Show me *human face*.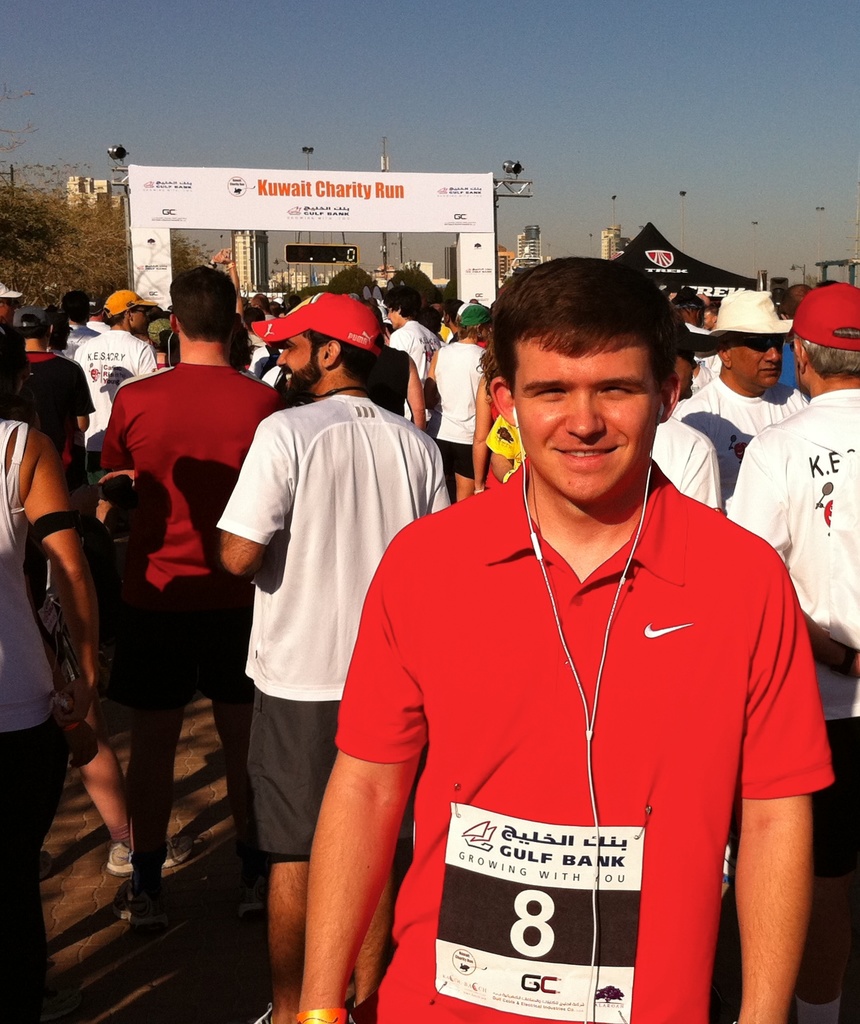
*human face* is here: select_region(384, 307, 399, 324).
